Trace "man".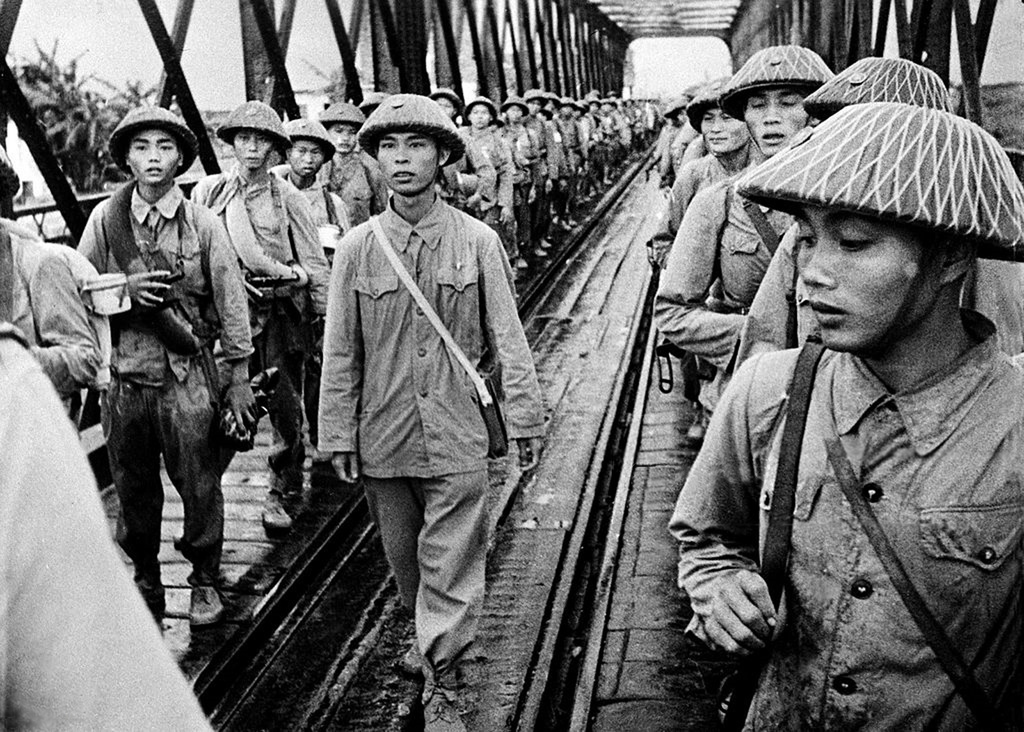
Traced to box=[641, 77, 755, 276].
